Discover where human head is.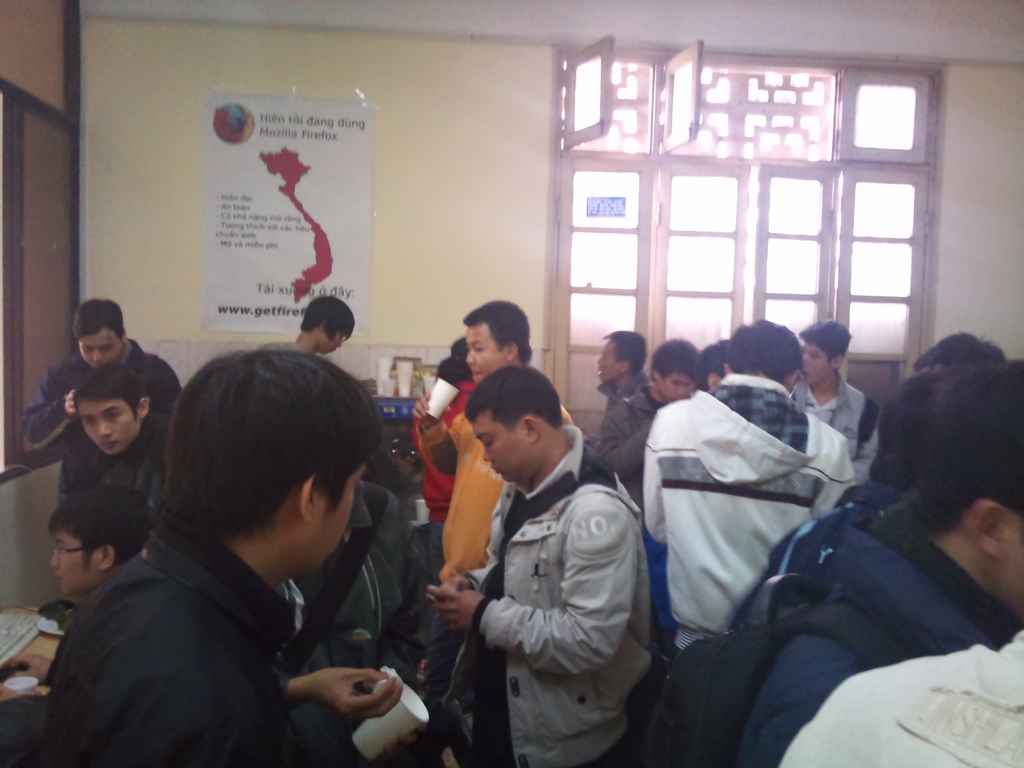
Discovered at (left=700, top=339, right=722, bottom=390).
